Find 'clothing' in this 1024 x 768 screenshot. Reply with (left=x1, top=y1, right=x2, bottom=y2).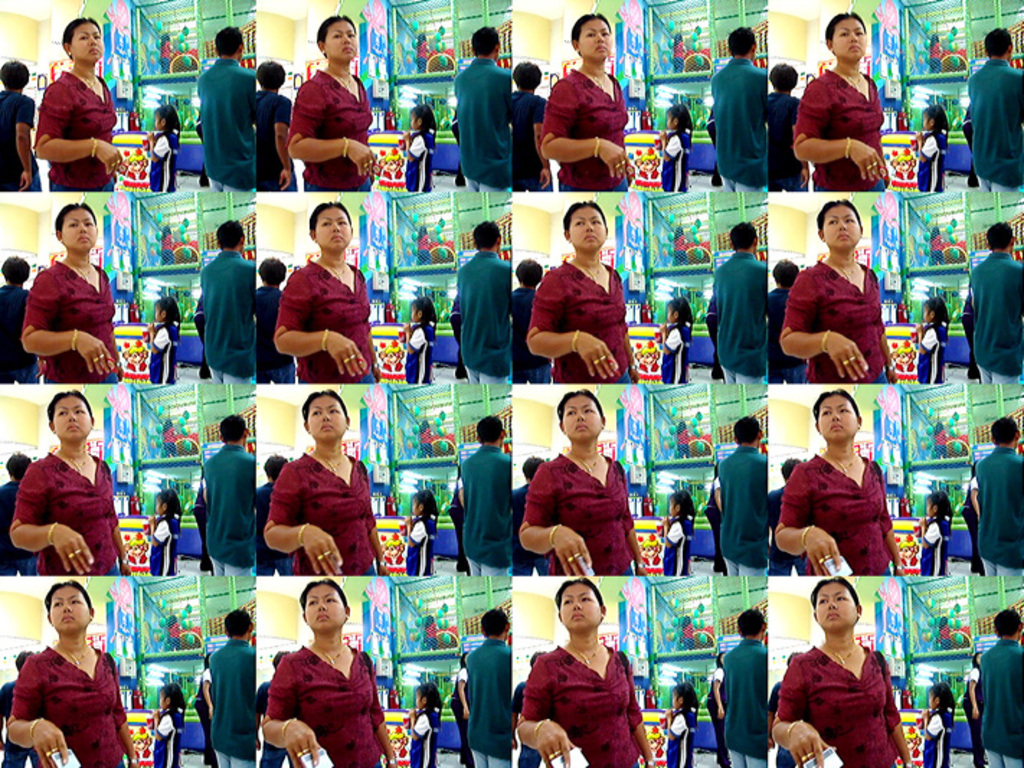
(left=660, top=516, right=690, bottom=576).
